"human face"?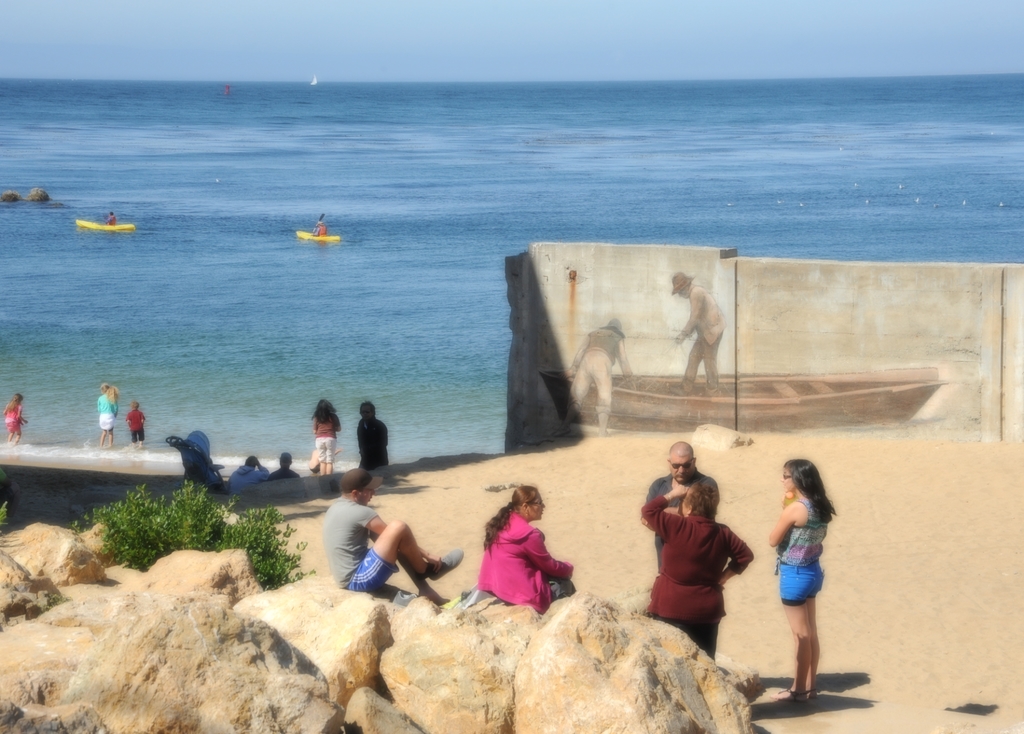
[669, 455, 692, 484]
